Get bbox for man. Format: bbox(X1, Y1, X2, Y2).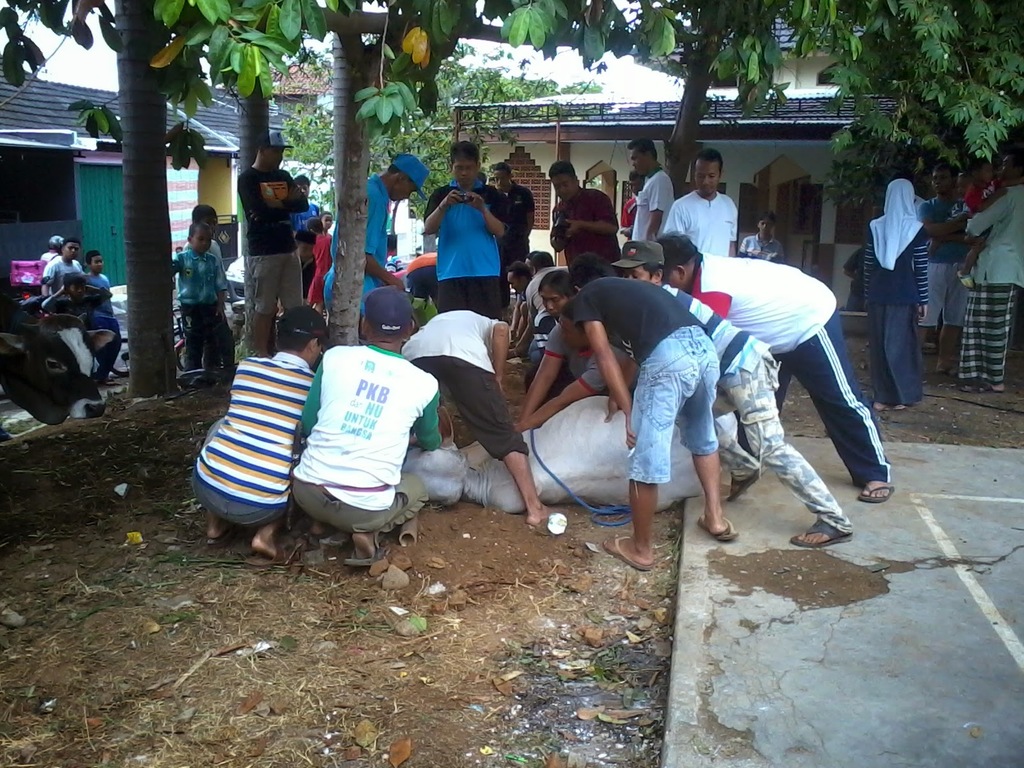
bbox(424, 141, 510, 316).
